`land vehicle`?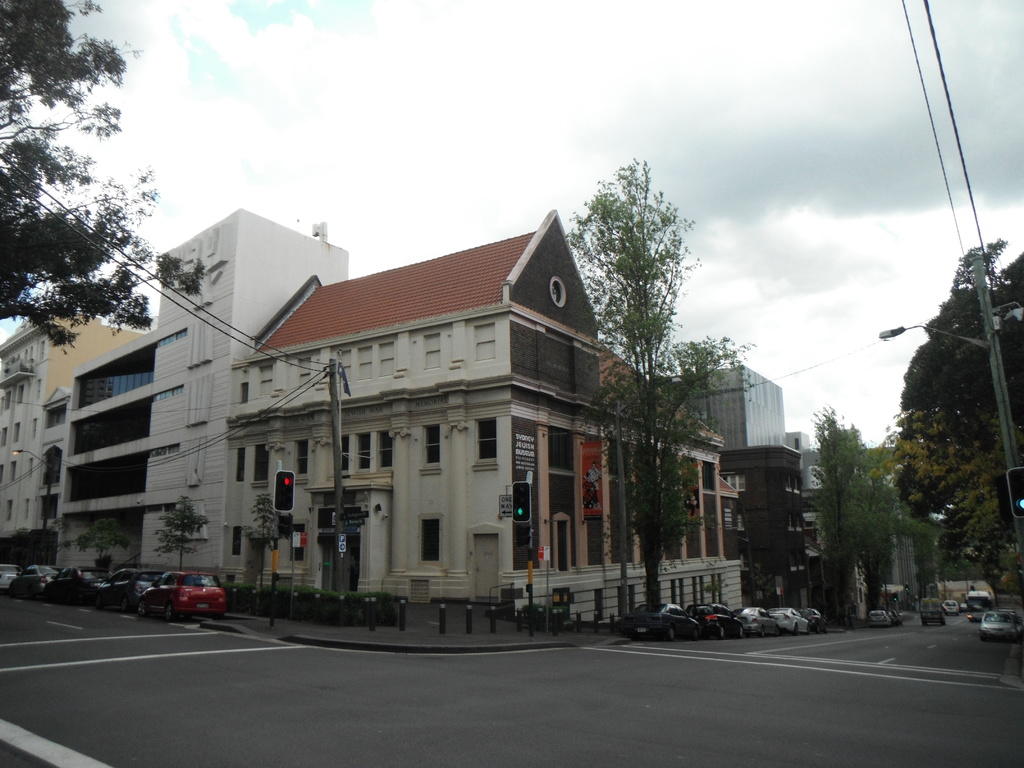
{"x1": 866, "y1": 609, "x2": 895, "y2": 631}
